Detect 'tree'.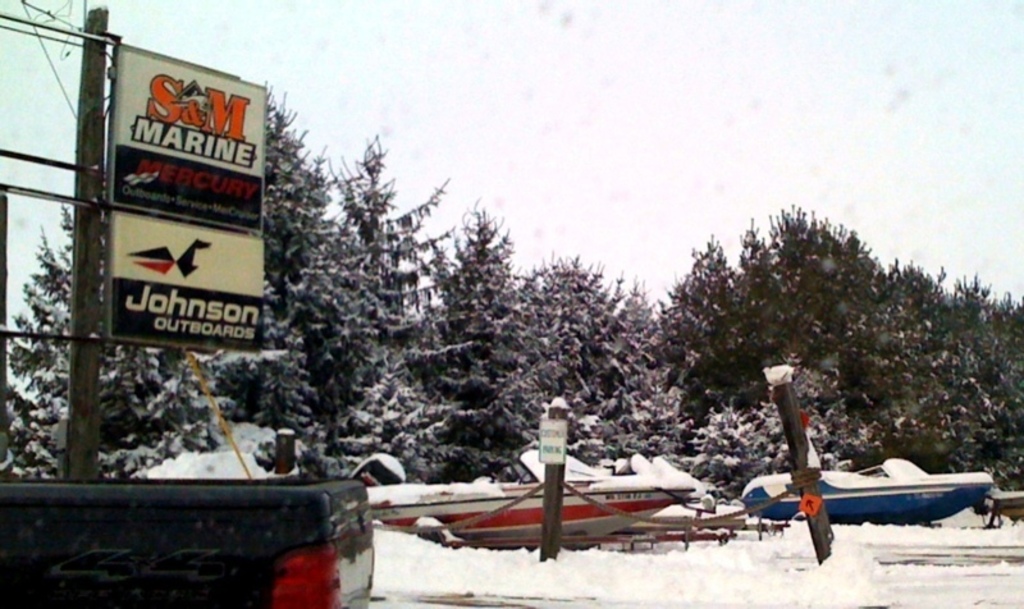
Detected at {"x1": 415, "y1": 197, "x2": 527, "y2": 480}.
